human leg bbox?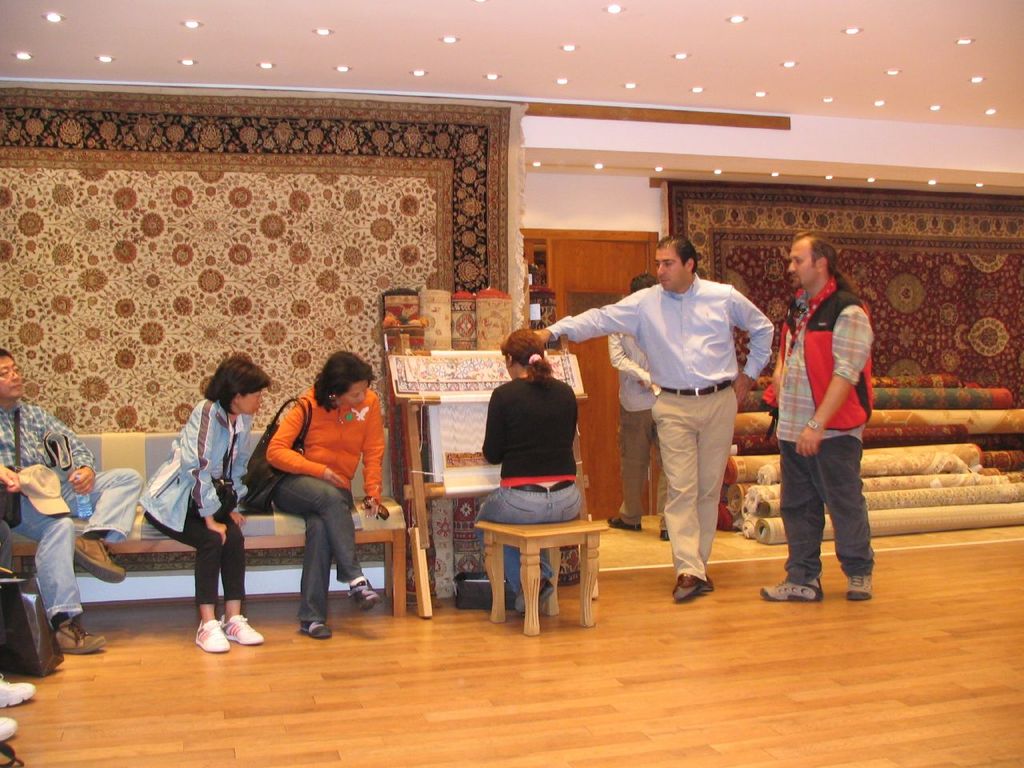
bbox=[7, 490, 109, 658]
